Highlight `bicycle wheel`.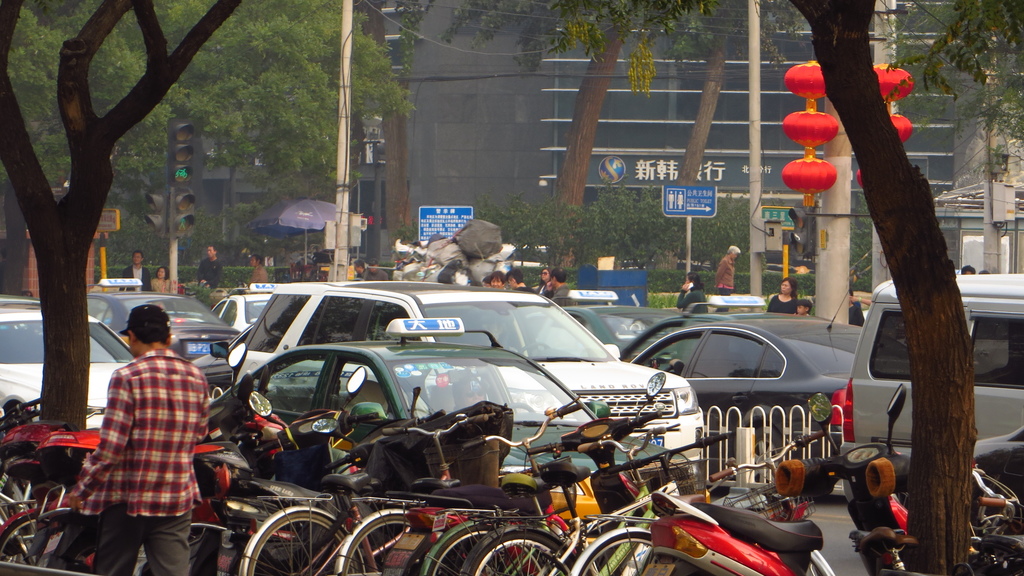
Highlighted region: l=340, t=511, r=435, b=575.
